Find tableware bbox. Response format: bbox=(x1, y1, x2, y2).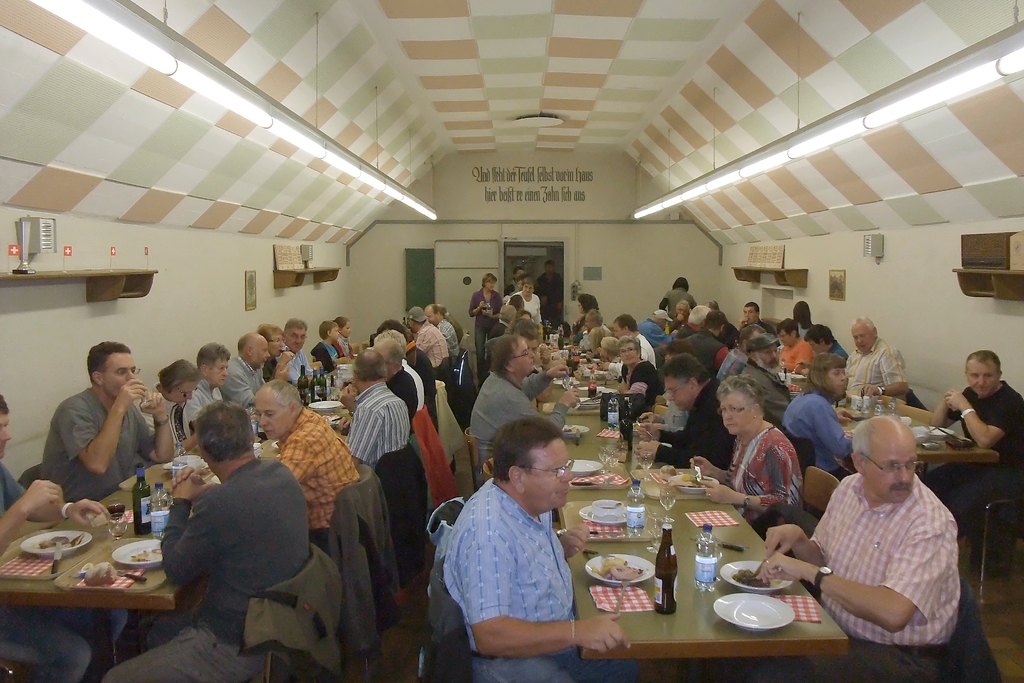
bbox=(113, 536, 161, 571).
